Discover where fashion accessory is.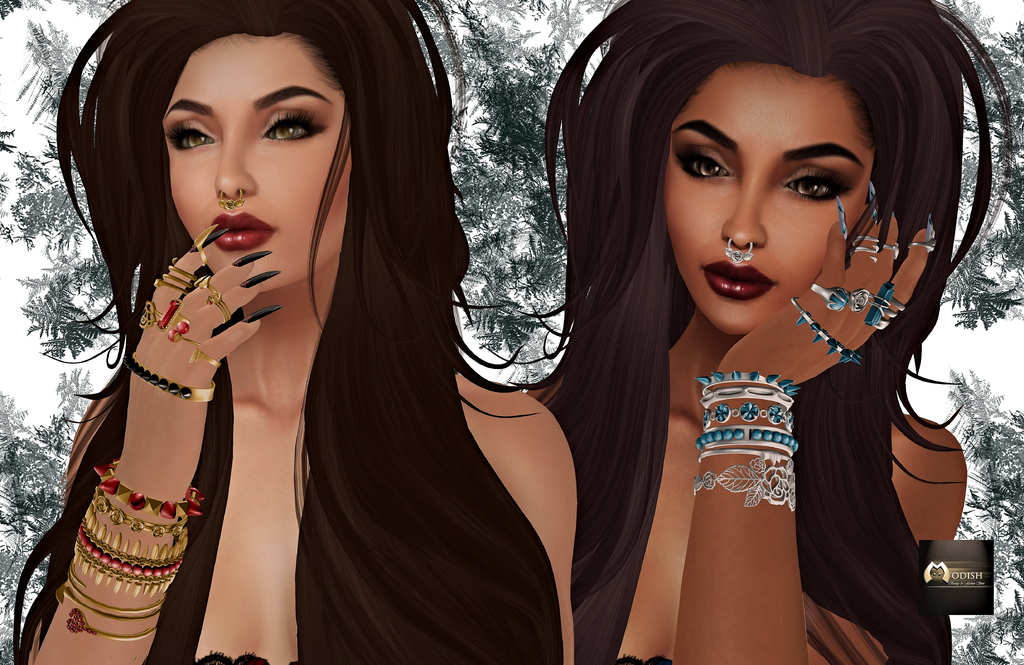
Discovered at (864, 284, 906, 331).
